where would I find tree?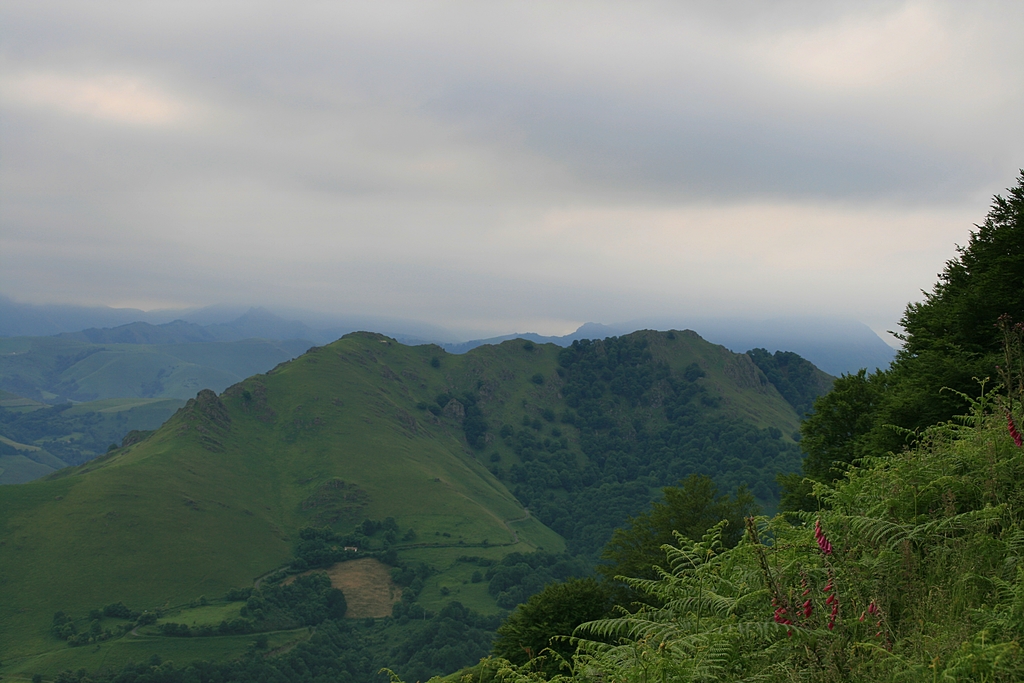
At rect(888, 165, 1023, 357).
